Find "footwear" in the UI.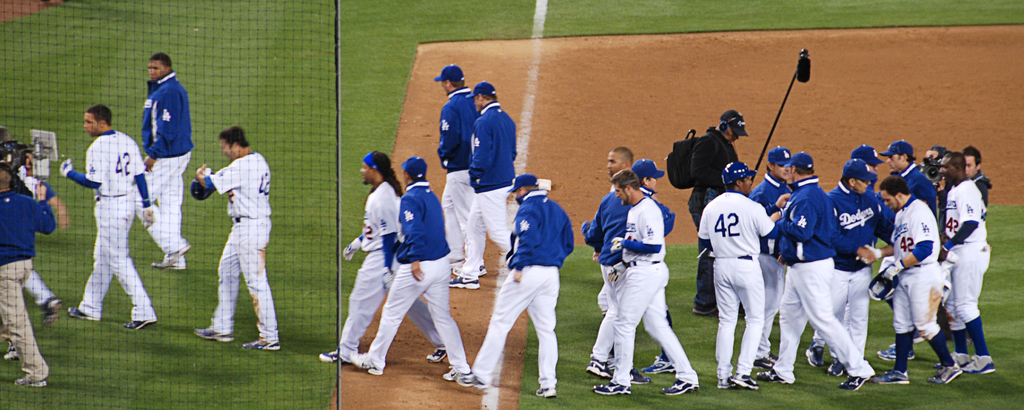
UI element at 926 361 963 386.
